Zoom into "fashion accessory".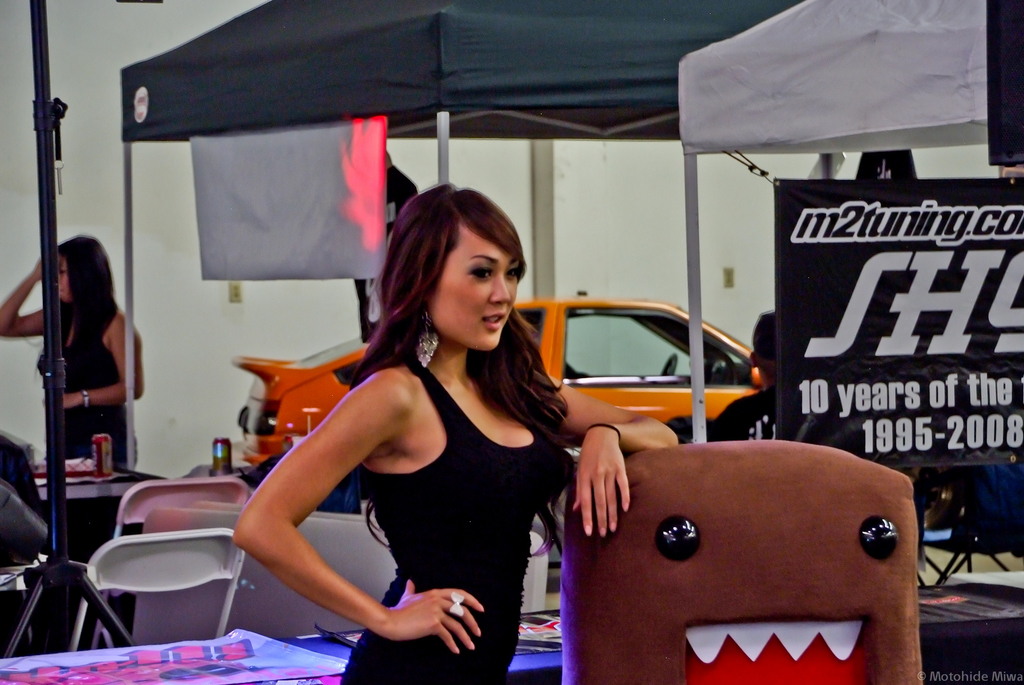
Zoom target: crop(445, 586, 468, 618).
